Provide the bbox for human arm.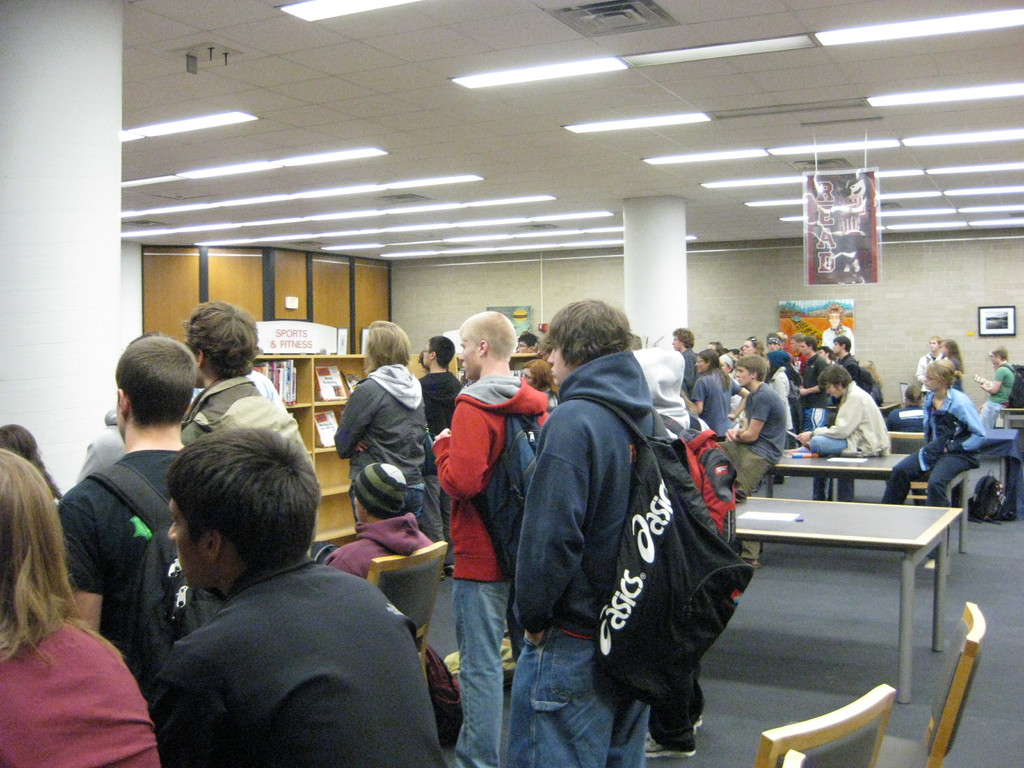
(794, 393, 858, 442).
